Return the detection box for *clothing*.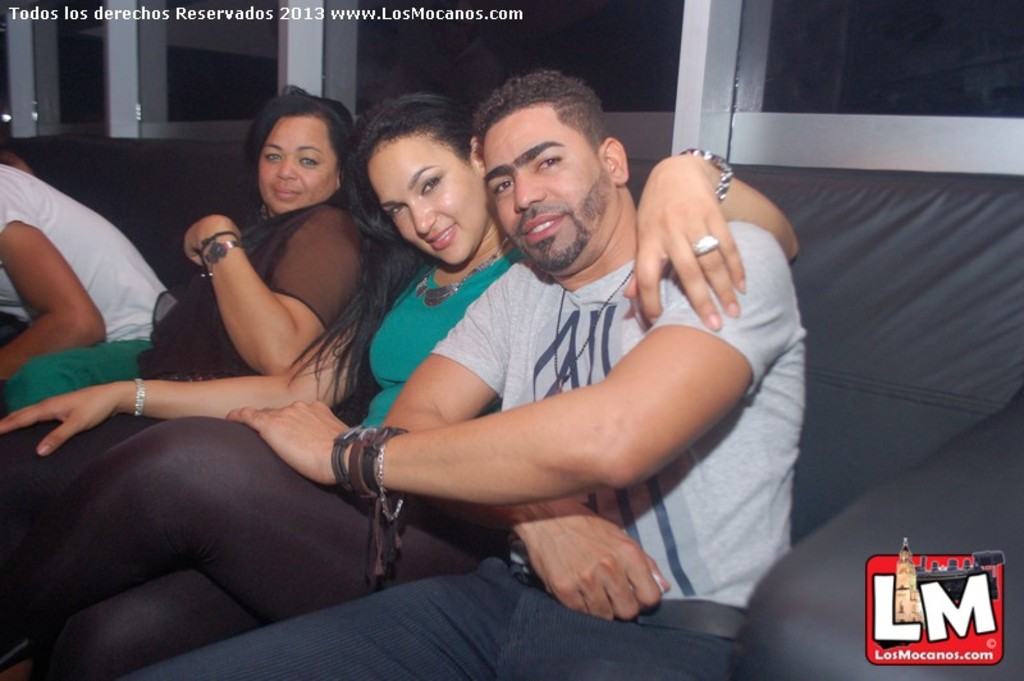
(0,233,527,625).
